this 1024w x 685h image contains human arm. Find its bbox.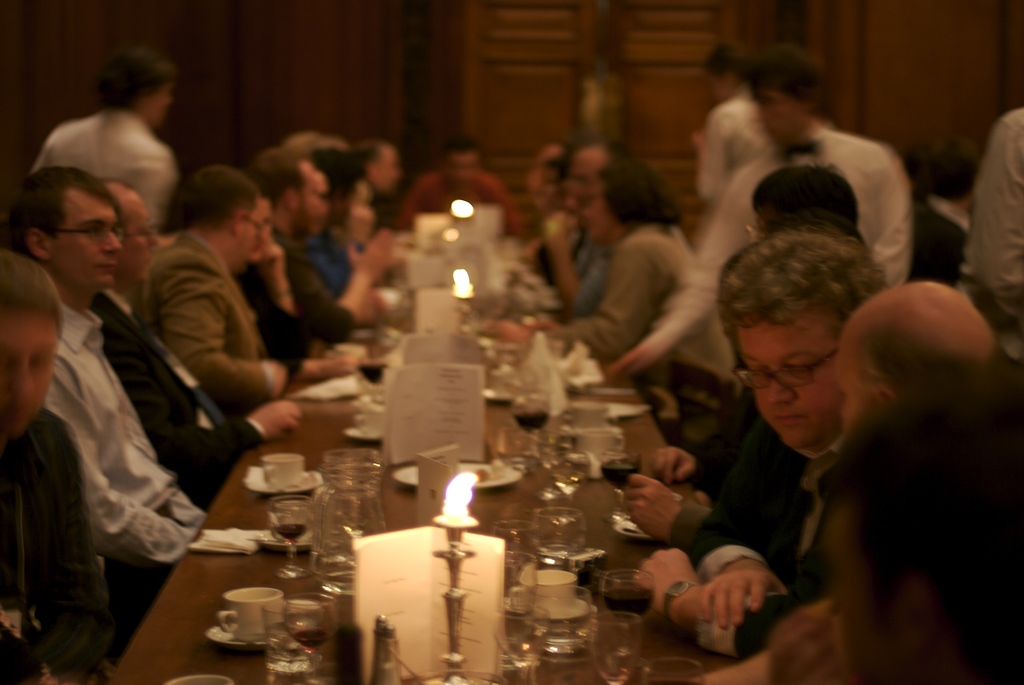
(277, 236, 391, 345).
